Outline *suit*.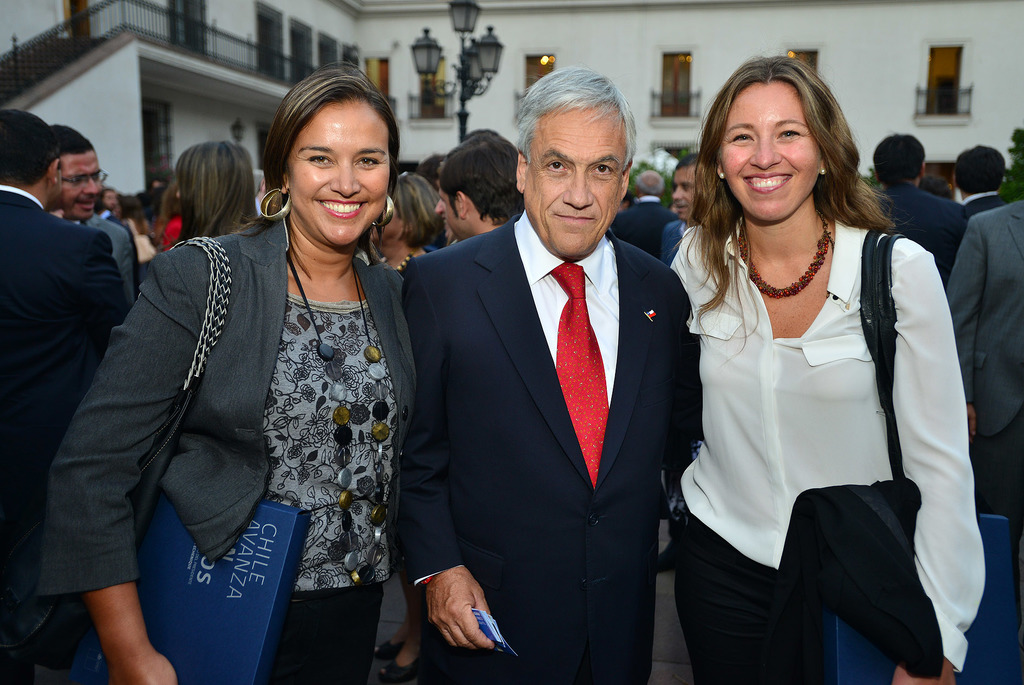
Outline: (398,213,701,684).
